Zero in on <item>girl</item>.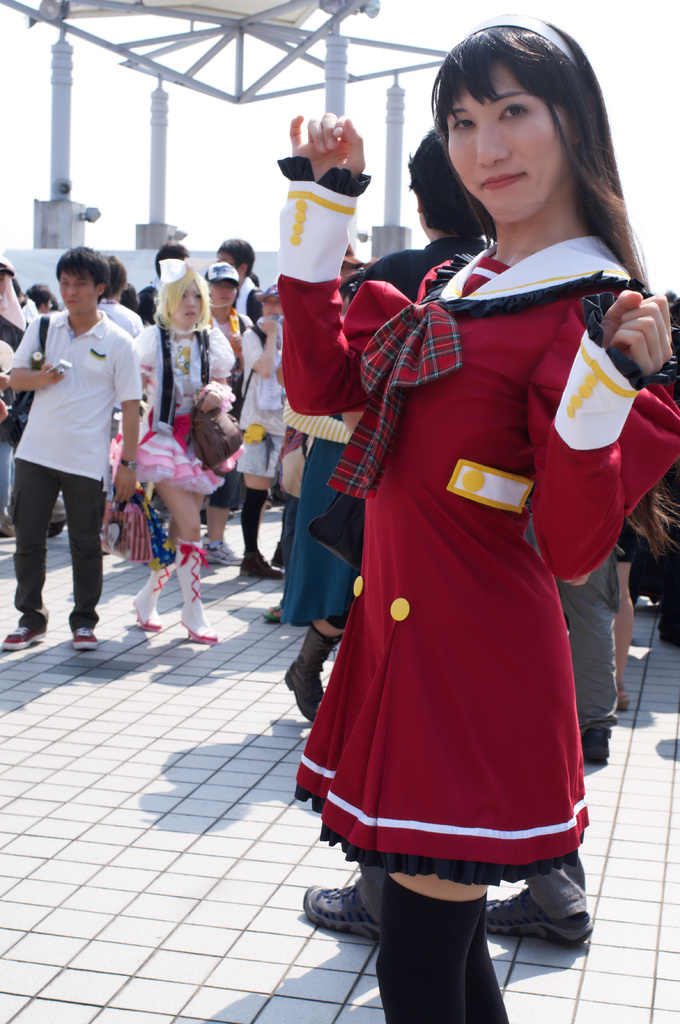
Zeroed in: x1=271, y1=8, x2=679, y2=1023.
